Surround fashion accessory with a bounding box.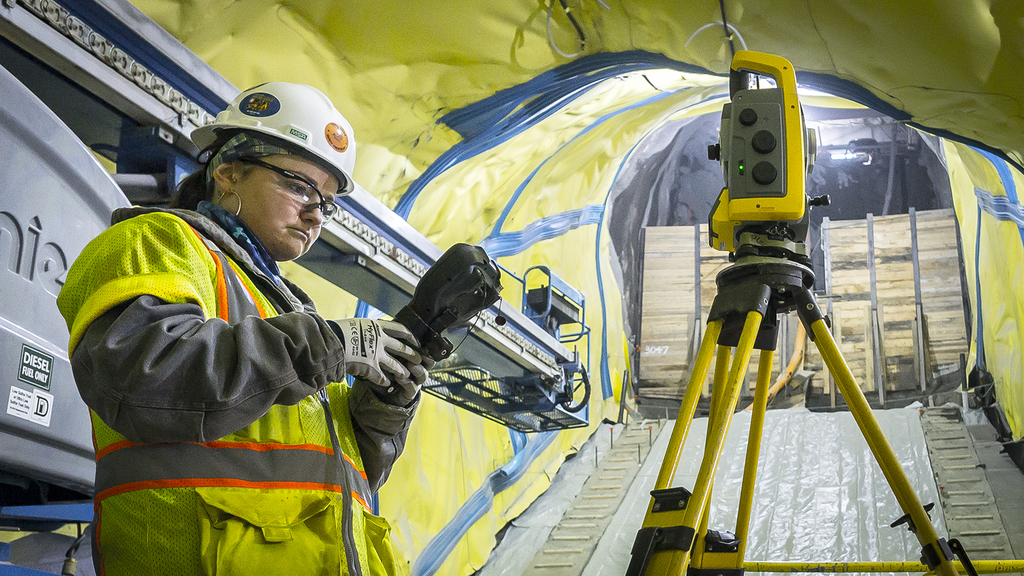
[left=220, top=150, right=337, bottom=224].
